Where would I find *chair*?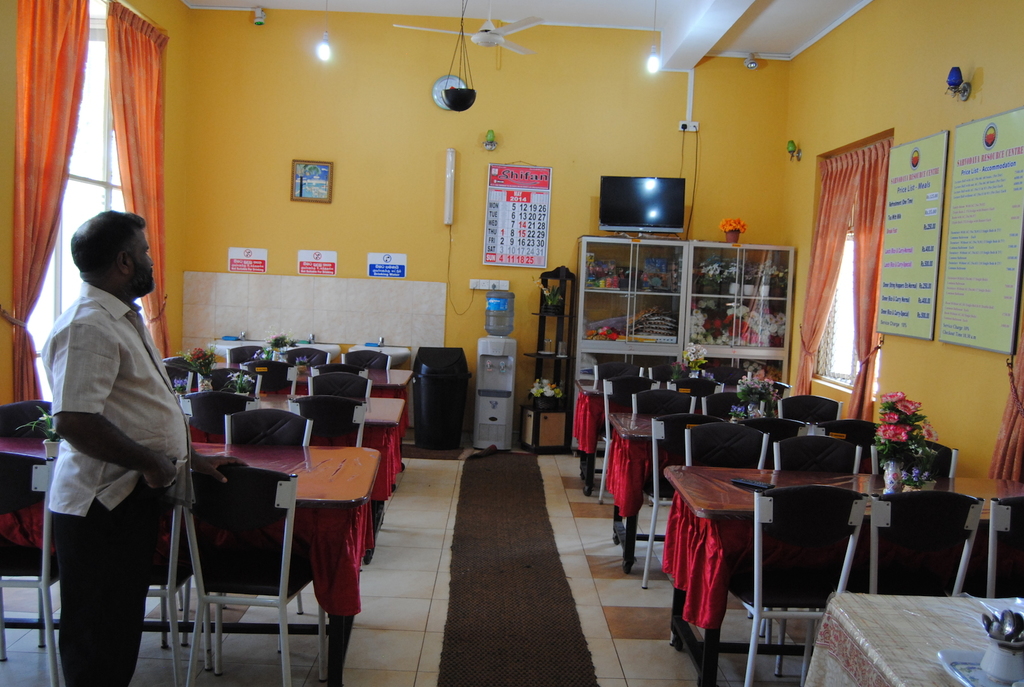
At locate(342, 350, 391, 371).
